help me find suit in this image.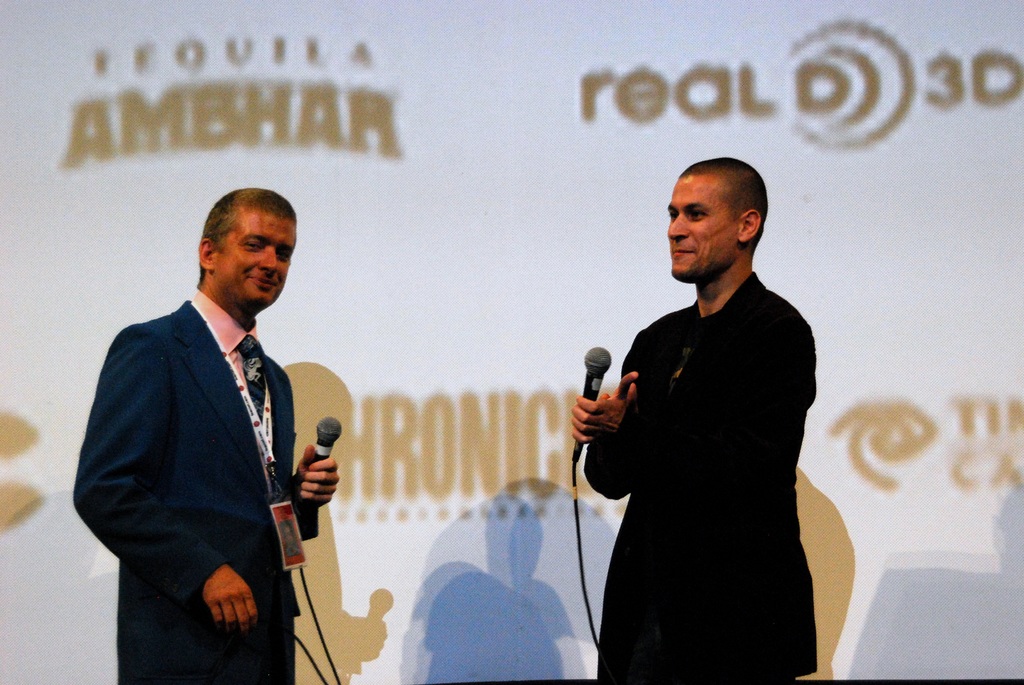
Found it: crop(585, 269, 820, 684).
